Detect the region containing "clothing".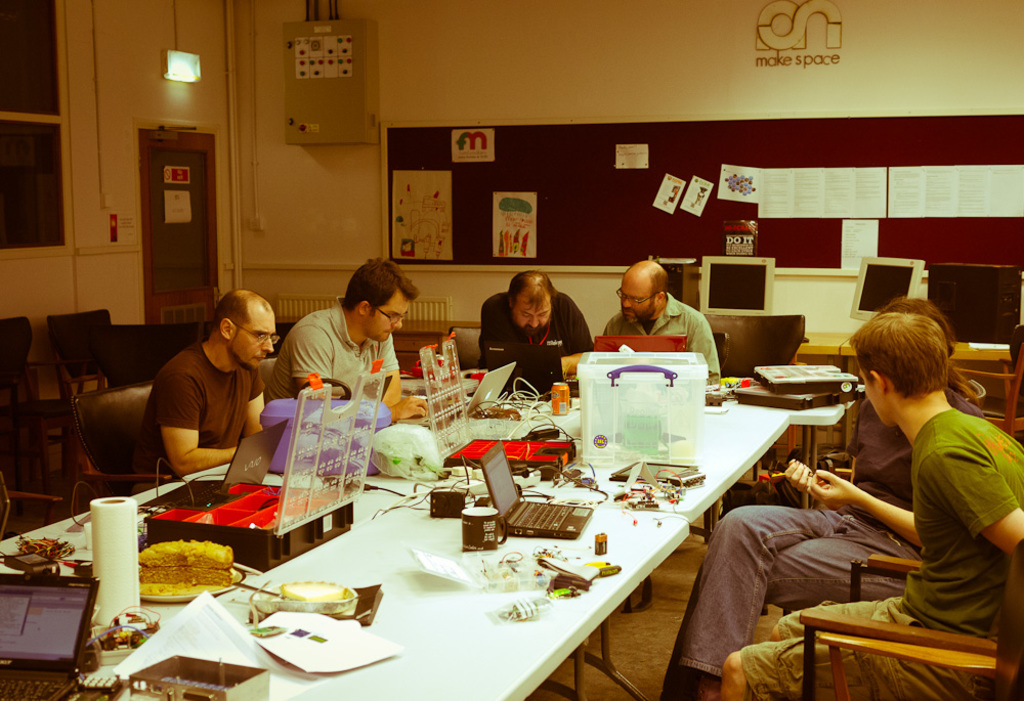
l=745, t=401, r=1023, b=700.
